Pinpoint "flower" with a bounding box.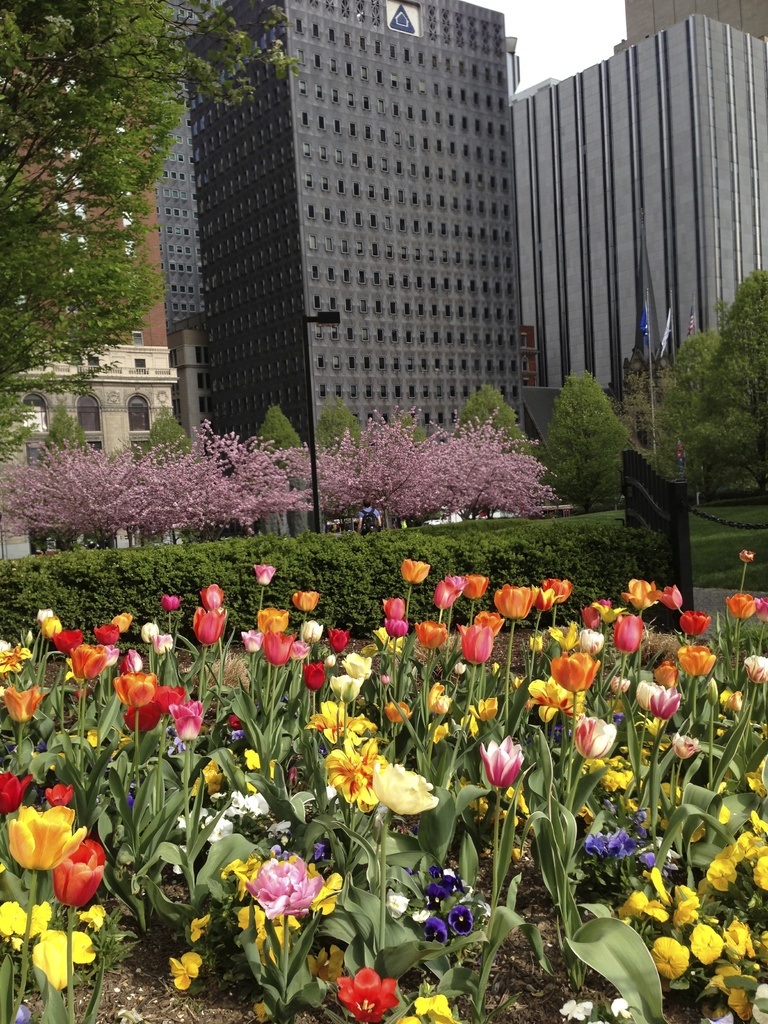
bbox=(457, 621, 499, 664).
